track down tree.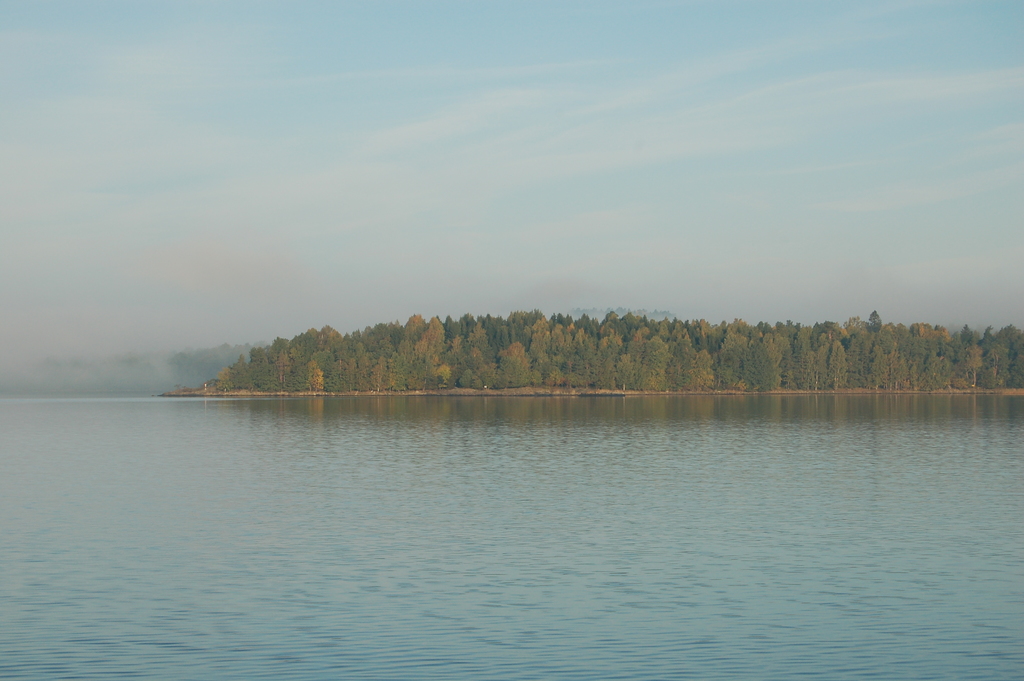
Tracked to 593/329/616/388.
